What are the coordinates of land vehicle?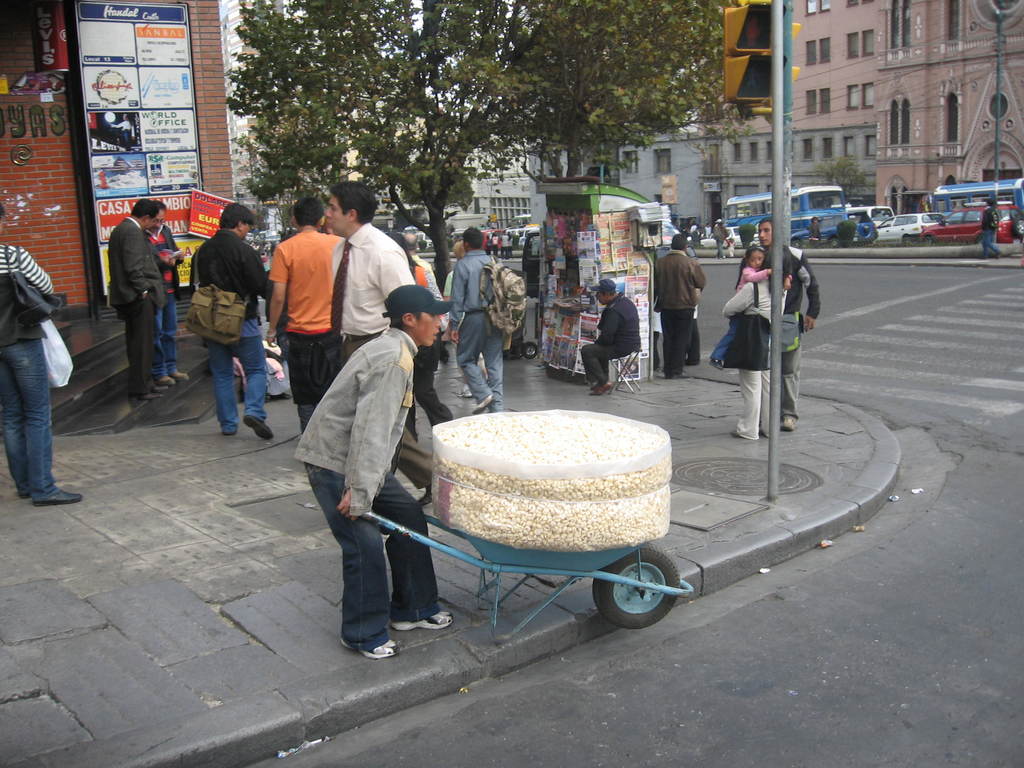
region(358, 516, 694, 648).
